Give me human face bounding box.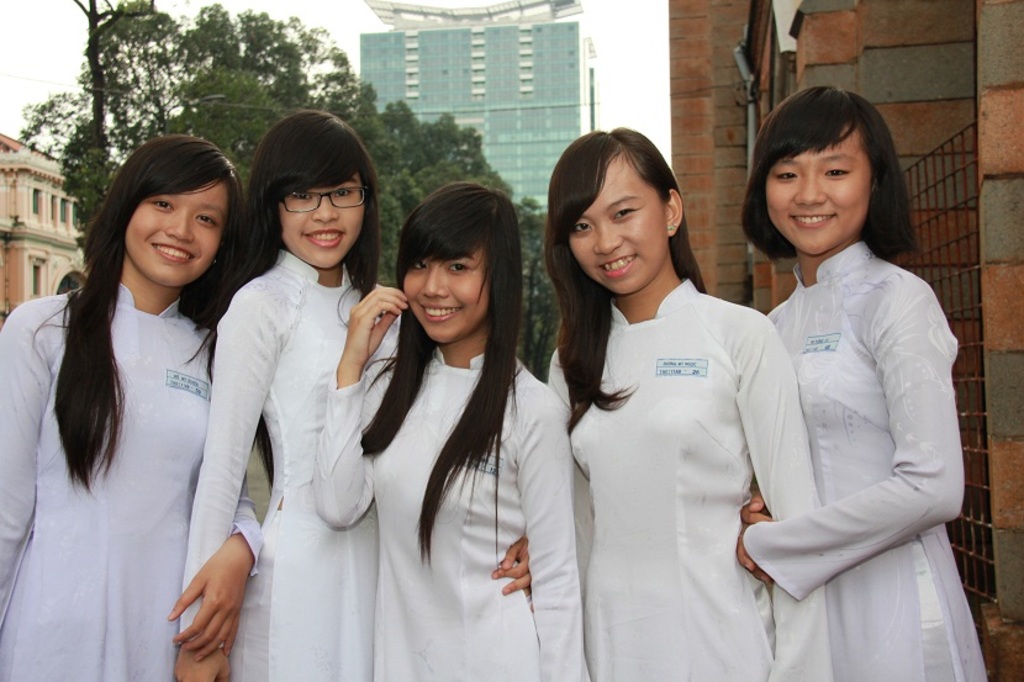
crop(402, 248, 489, 342).
